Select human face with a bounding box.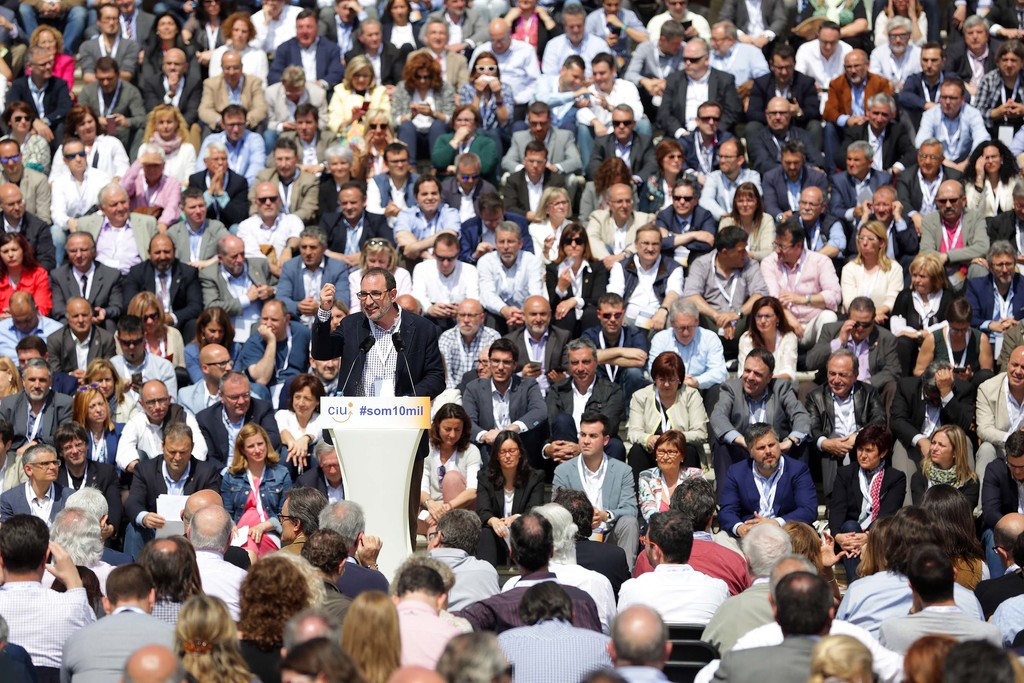
left=940, top=86, right=959, bottom=115.
